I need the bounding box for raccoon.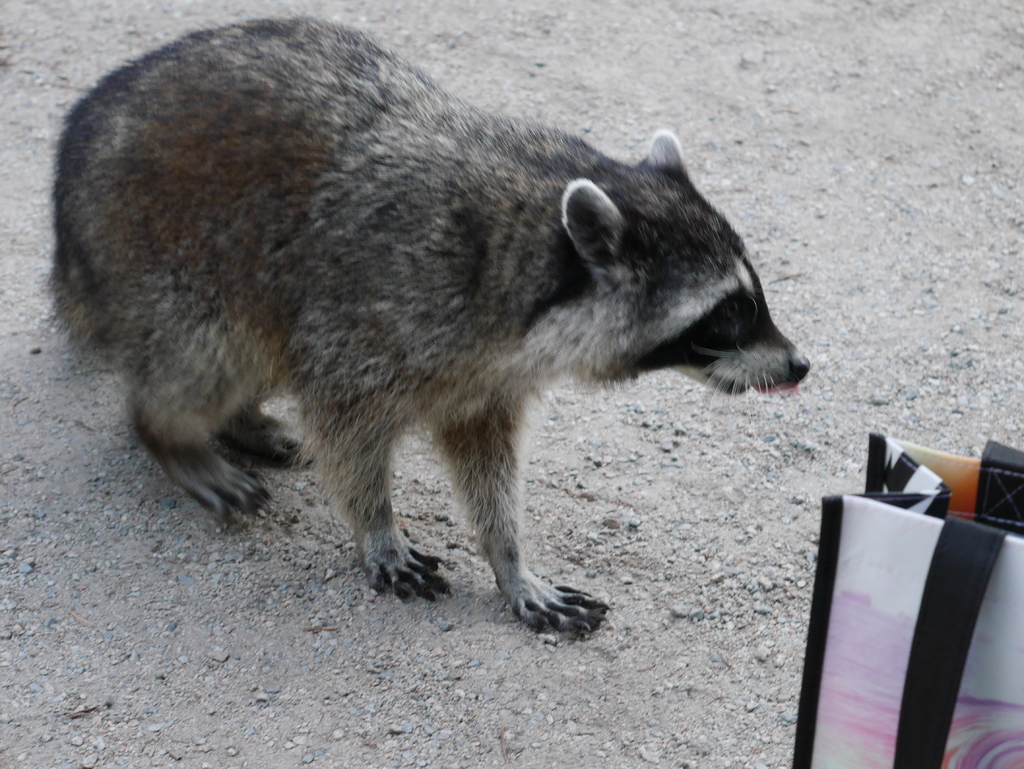
Here it is: locate(44, 16, 810, 636).
